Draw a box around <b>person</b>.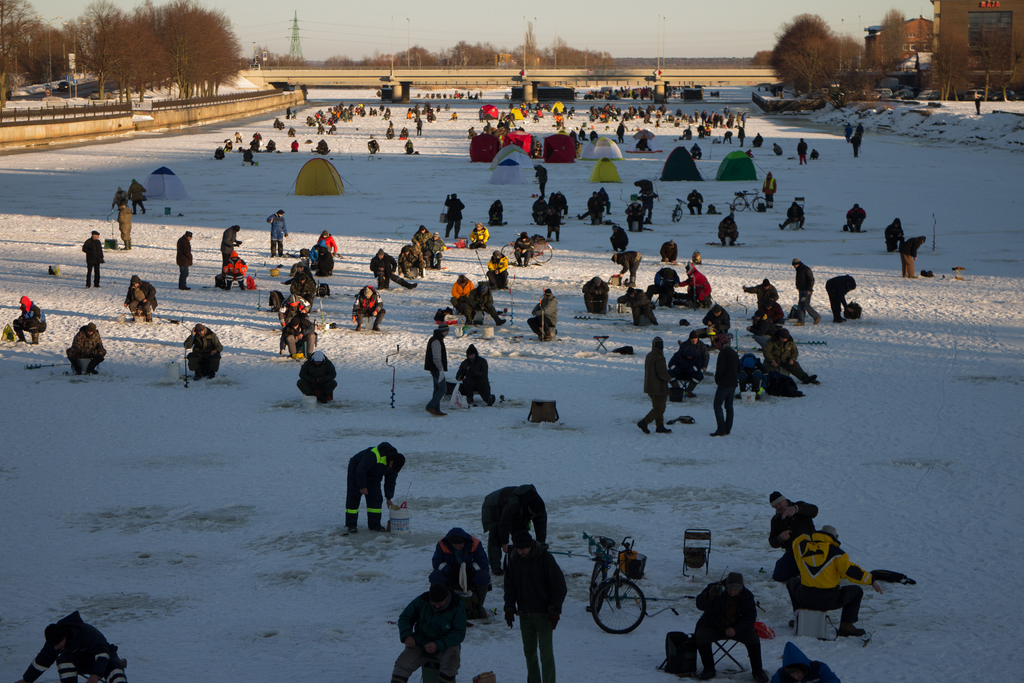
(x1=658, y1=240, x2=677, y2=267).
